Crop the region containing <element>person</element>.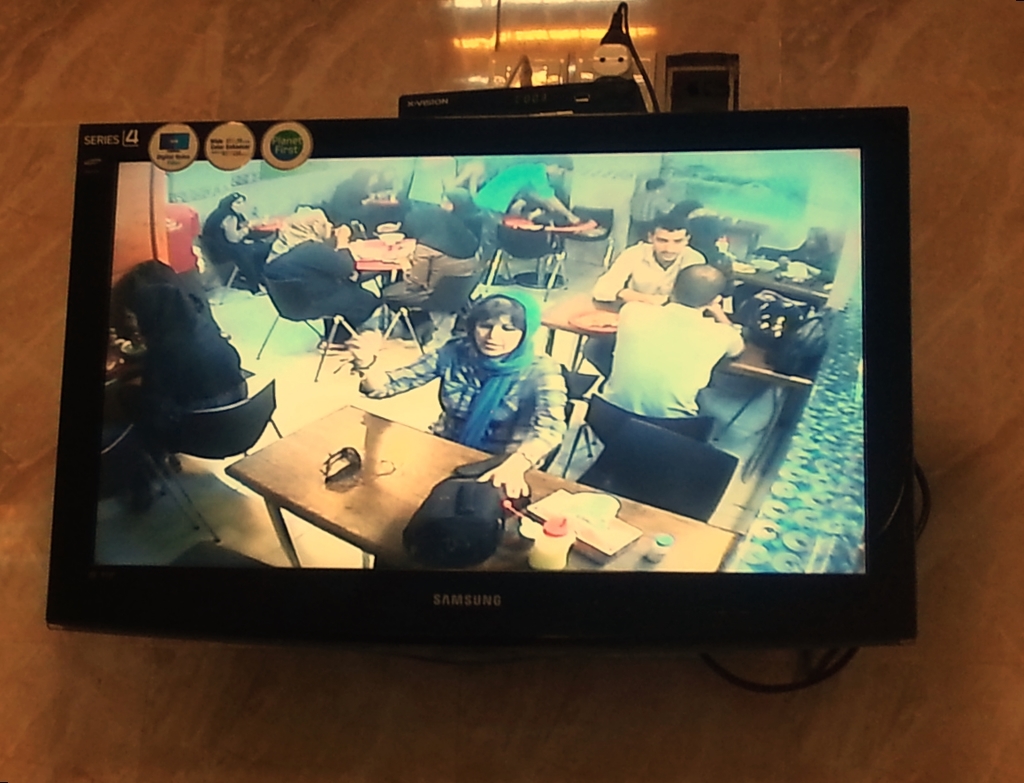
Crop region: l=263, t=210, r=378, b=348.
